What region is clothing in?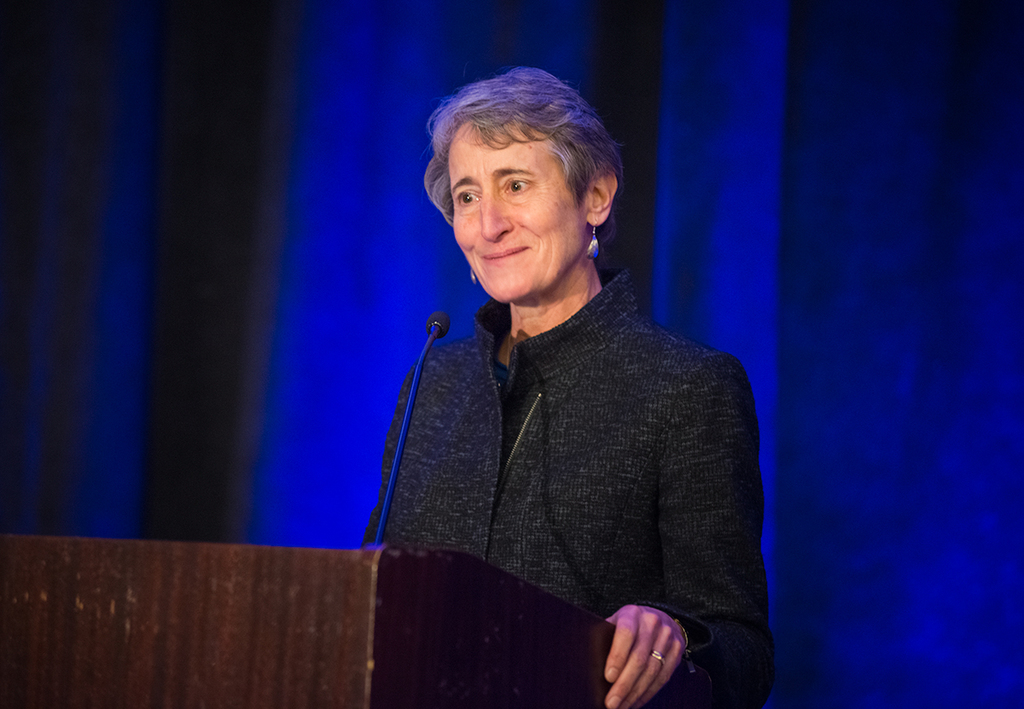
locate(380, 231, 764, 696).
